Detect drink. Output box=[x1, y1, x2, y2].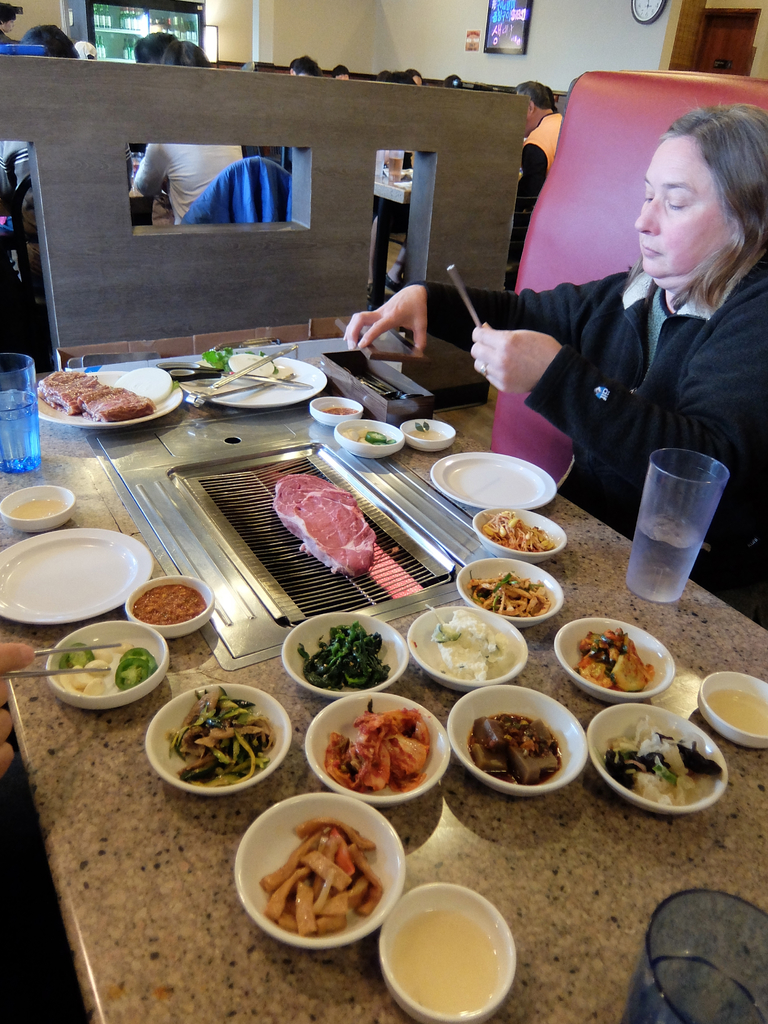
box=[0, 388, 40, 462].
